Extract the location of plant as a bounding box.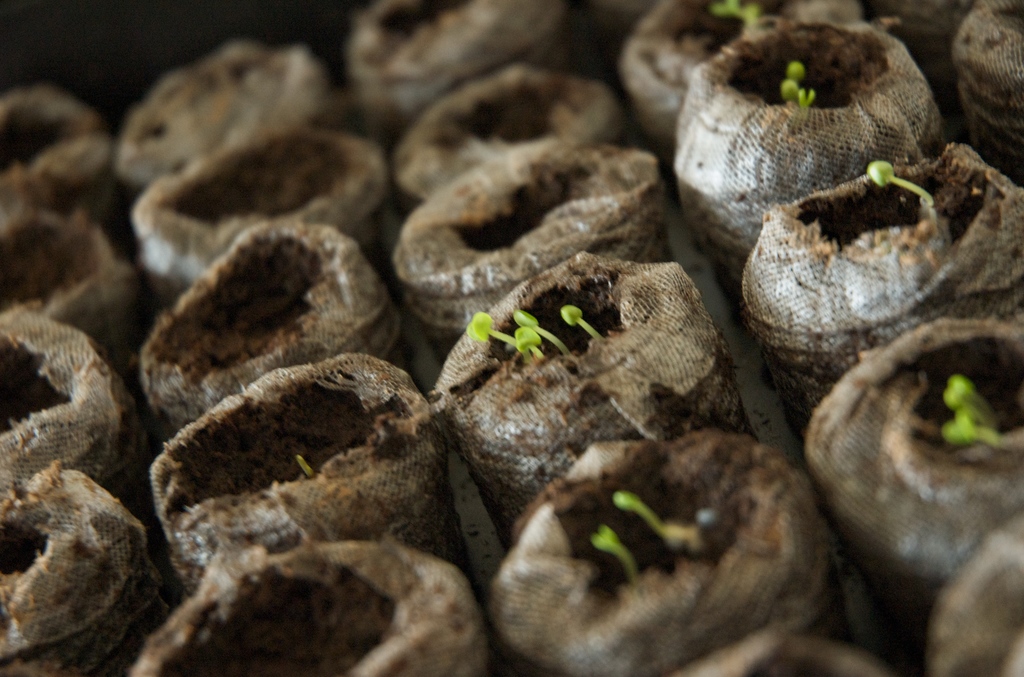
region(708, 0, 763, 24).
